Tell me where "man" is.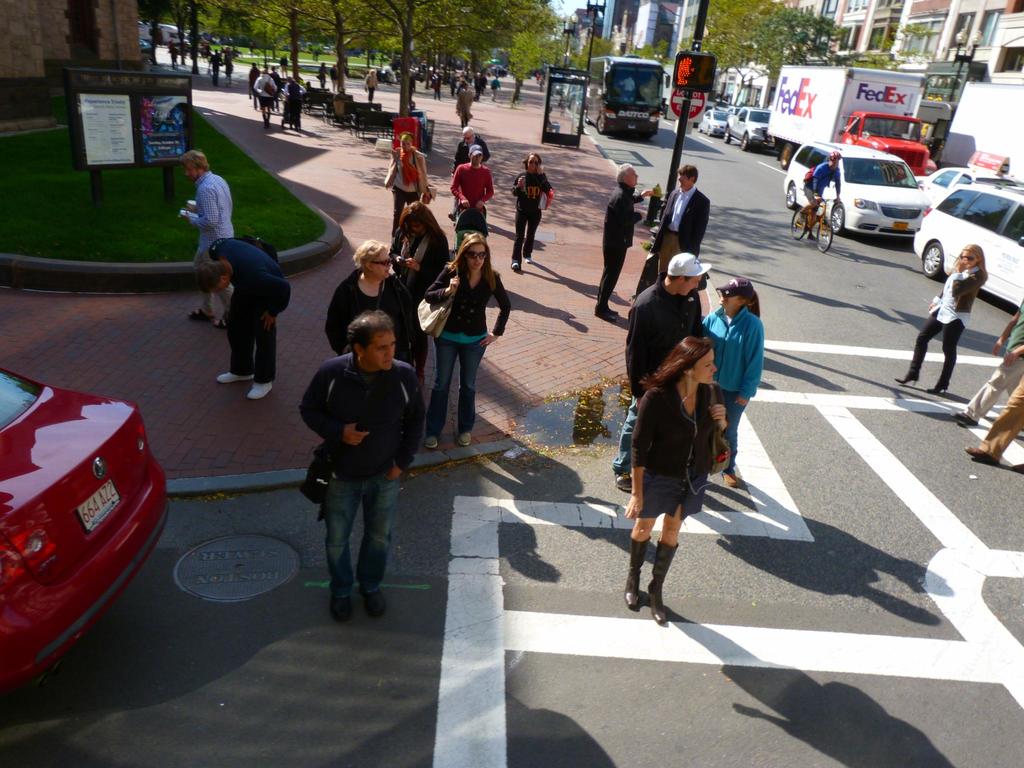
"man" is at [x1=179, y1=146, x2=239, y2=333].
